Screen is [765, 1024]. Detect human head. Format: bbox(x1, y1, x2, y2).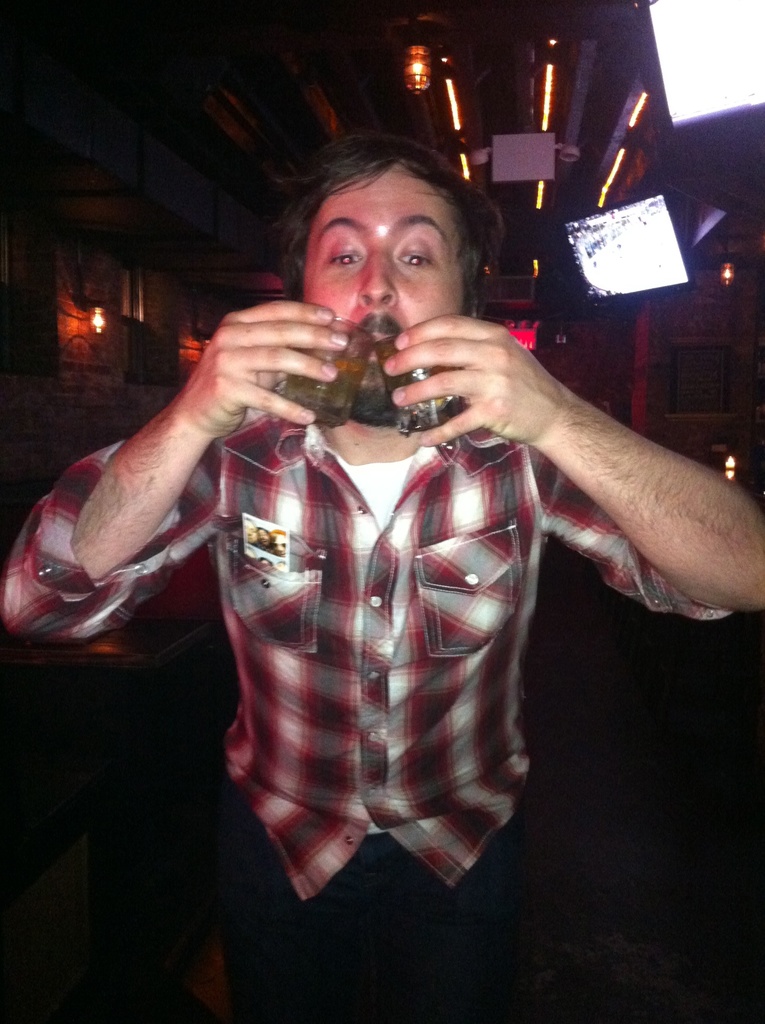
bbox(276, 123, 497, 433).
